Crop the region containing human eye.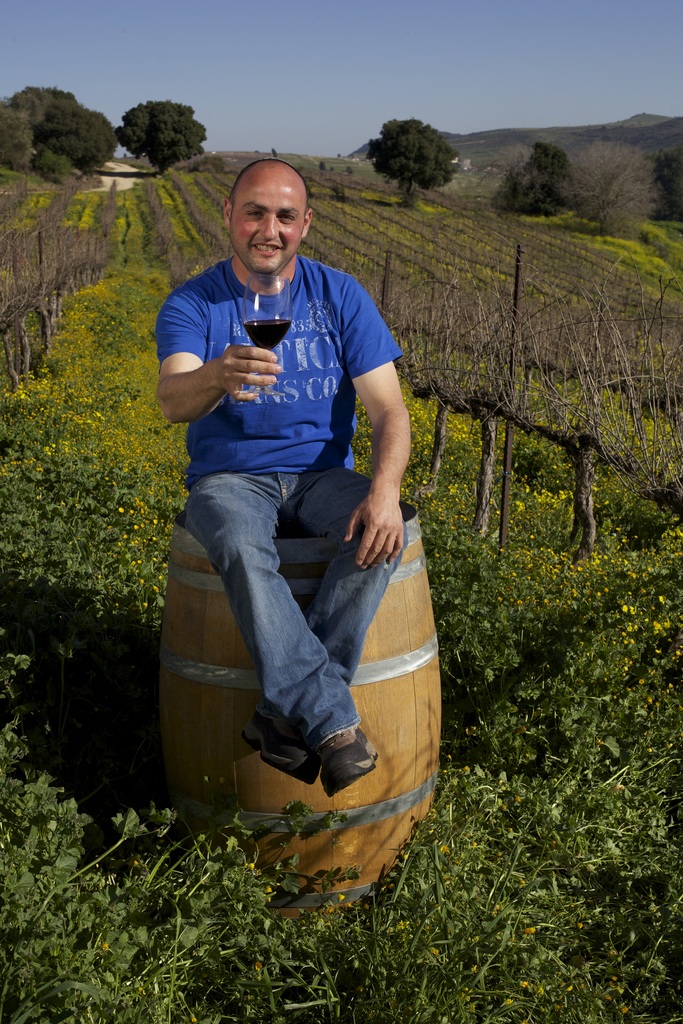
Crop region: <bbox>244, 203, 265, 217</bbox>.
